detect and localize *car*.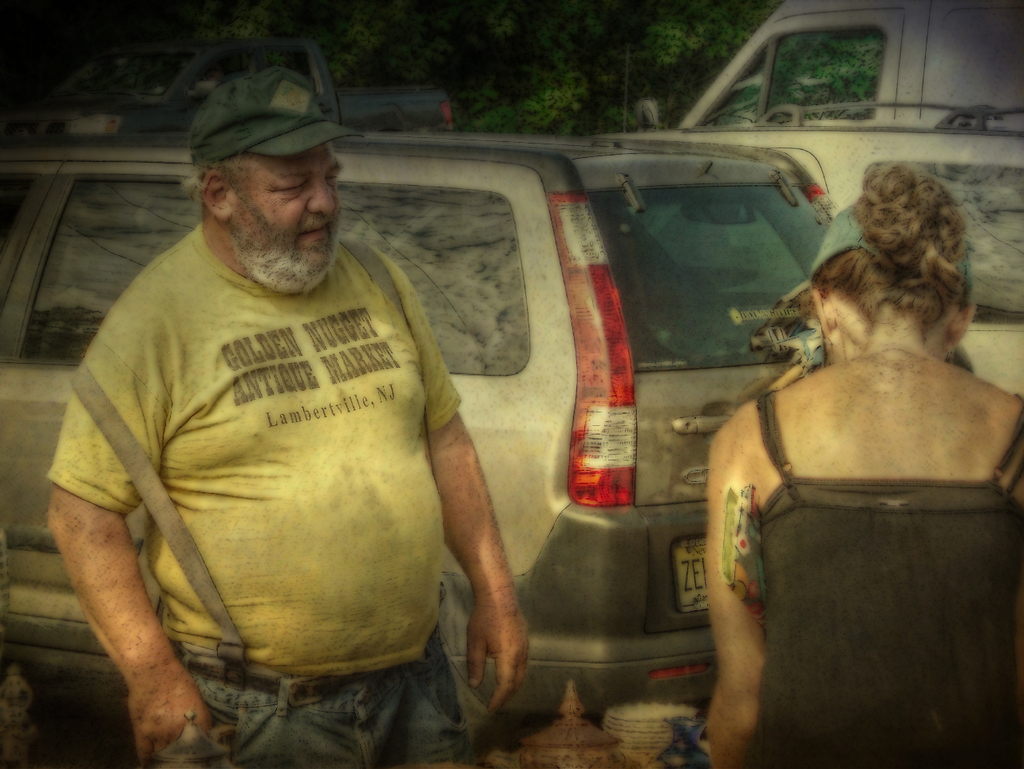
Localized at select_region(0, 121, 831, 700).
